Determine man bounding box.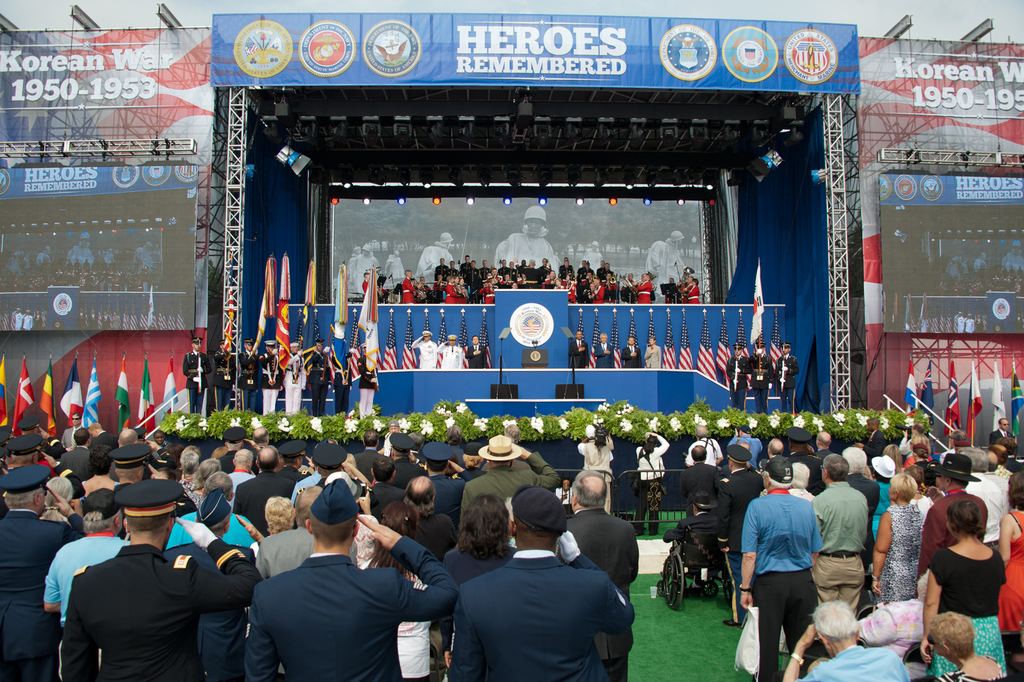
Determined: detection(620, 337, 643, 370).
